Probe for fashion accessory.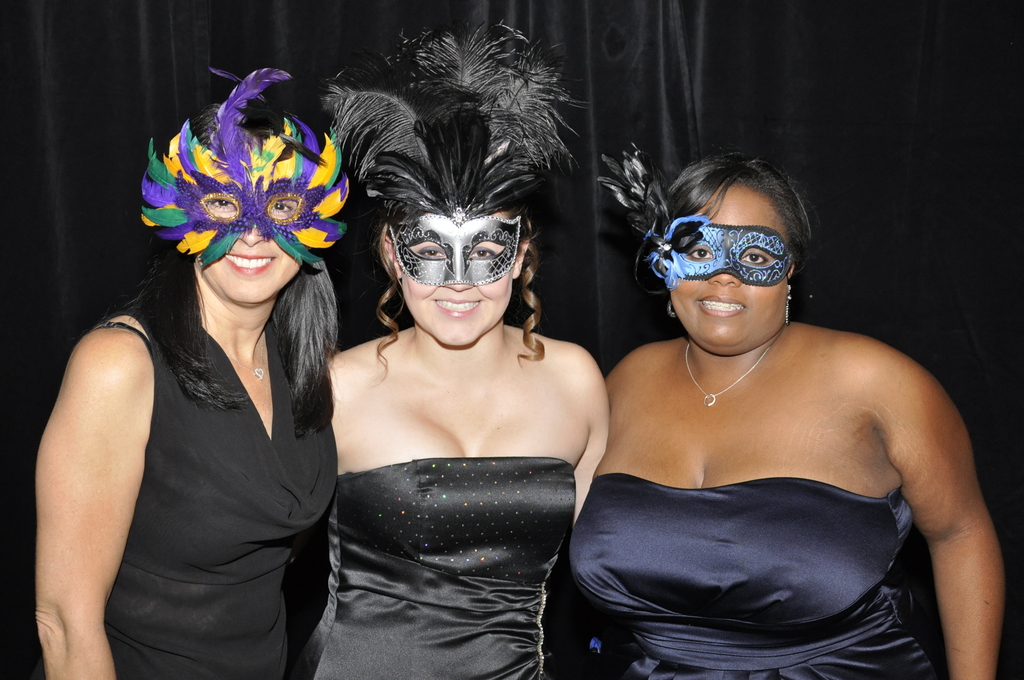
Probe result: bbox=[224, 333, 269, 384].
